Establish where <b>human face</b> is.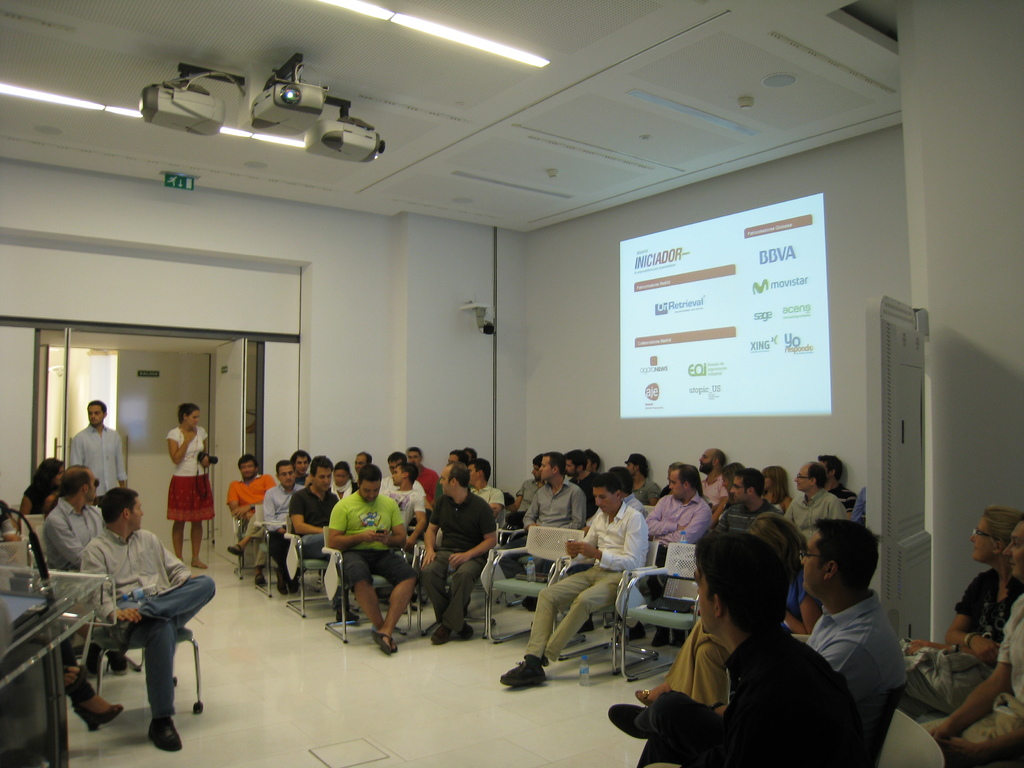
Established at [439,468,454,496].
